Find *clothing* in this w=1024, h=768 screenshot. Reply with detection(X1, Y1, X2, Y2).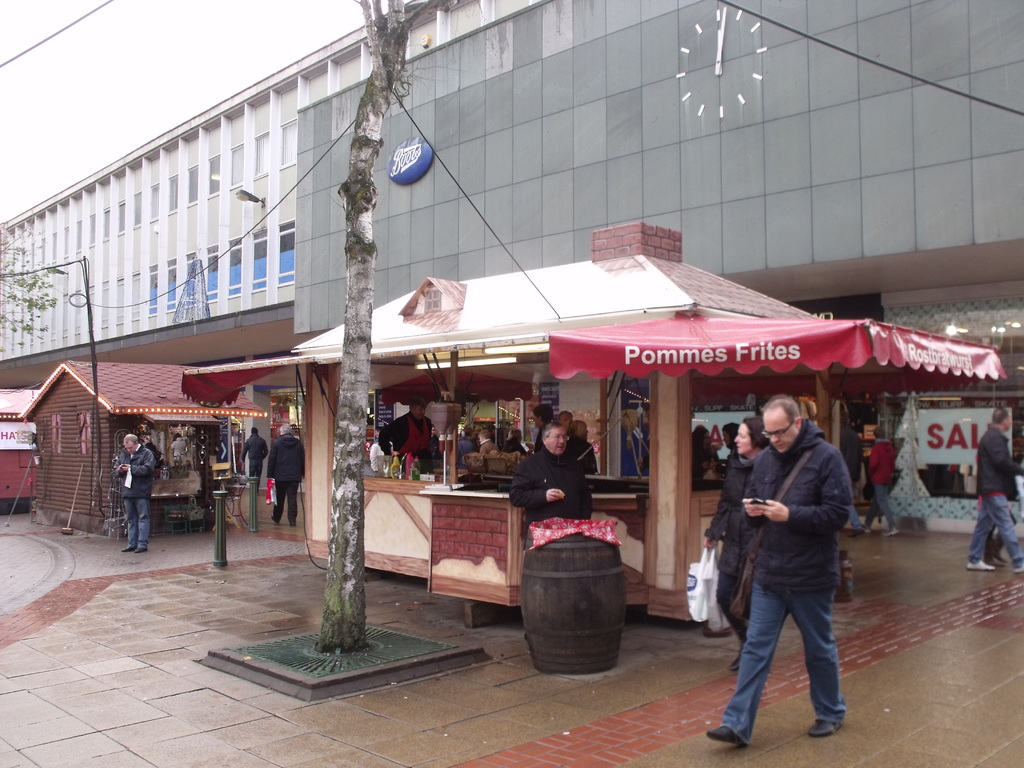
detection(234, 429, 268, 497).
